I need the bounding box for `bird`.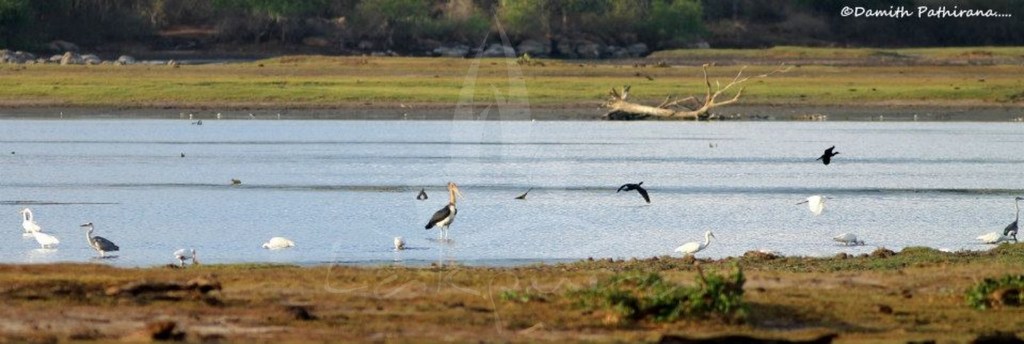
Here it is: {"left": 419, "top": 177, "right": 456, "bottom": 249}.
